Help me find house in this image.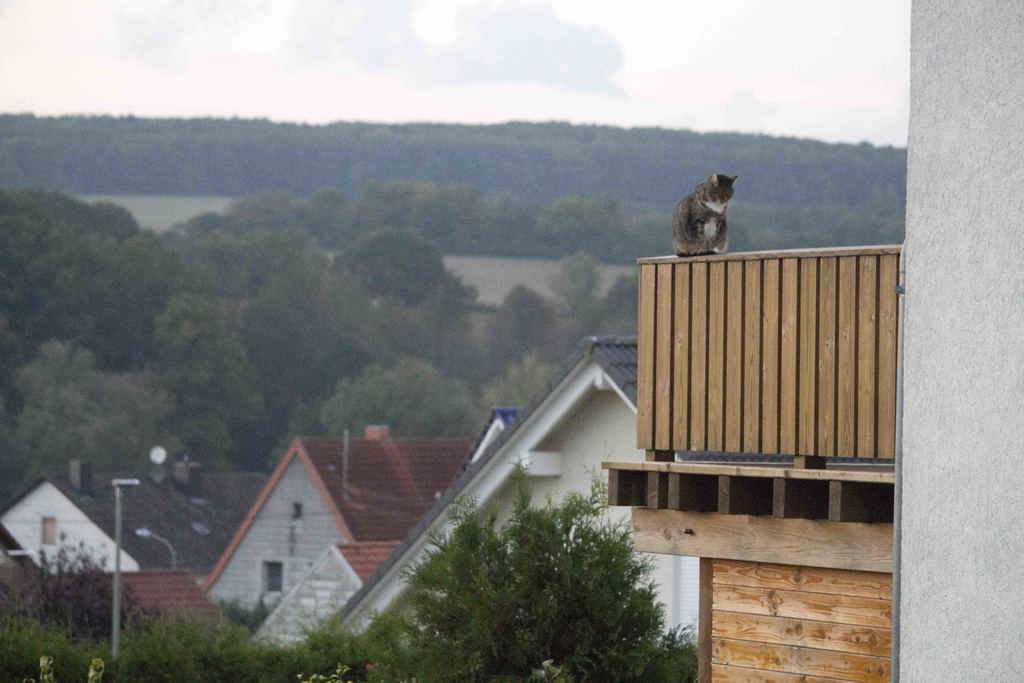
Found it: 600/236/900/682.
